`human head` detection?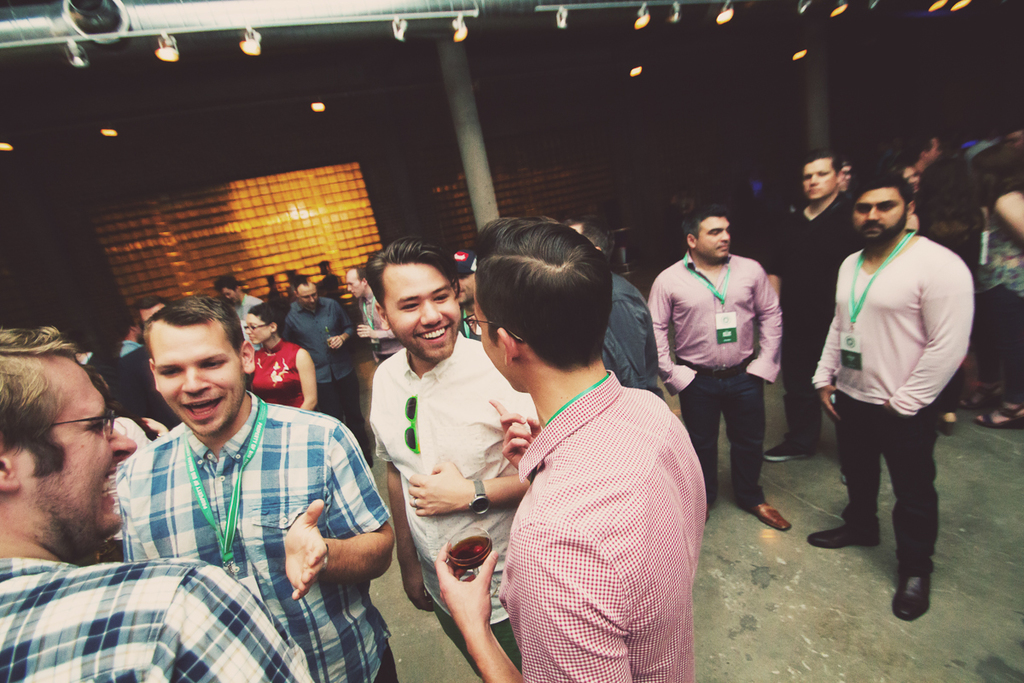
bbox=[342, 265, 369, 303]
